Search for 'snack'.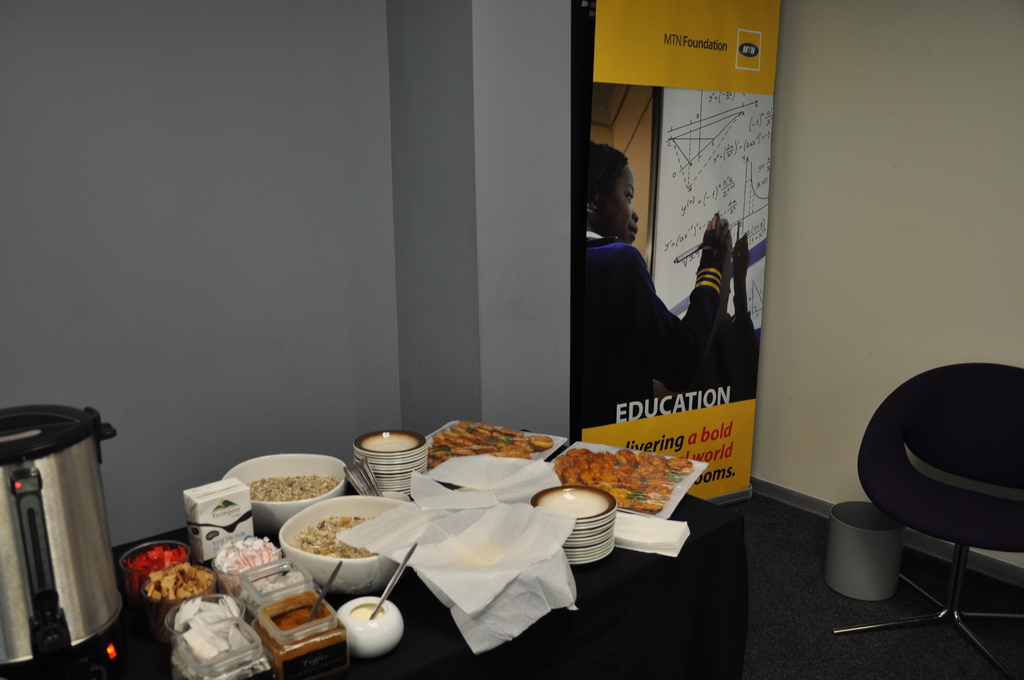
Found at detection(422, 416, 555, 468).
